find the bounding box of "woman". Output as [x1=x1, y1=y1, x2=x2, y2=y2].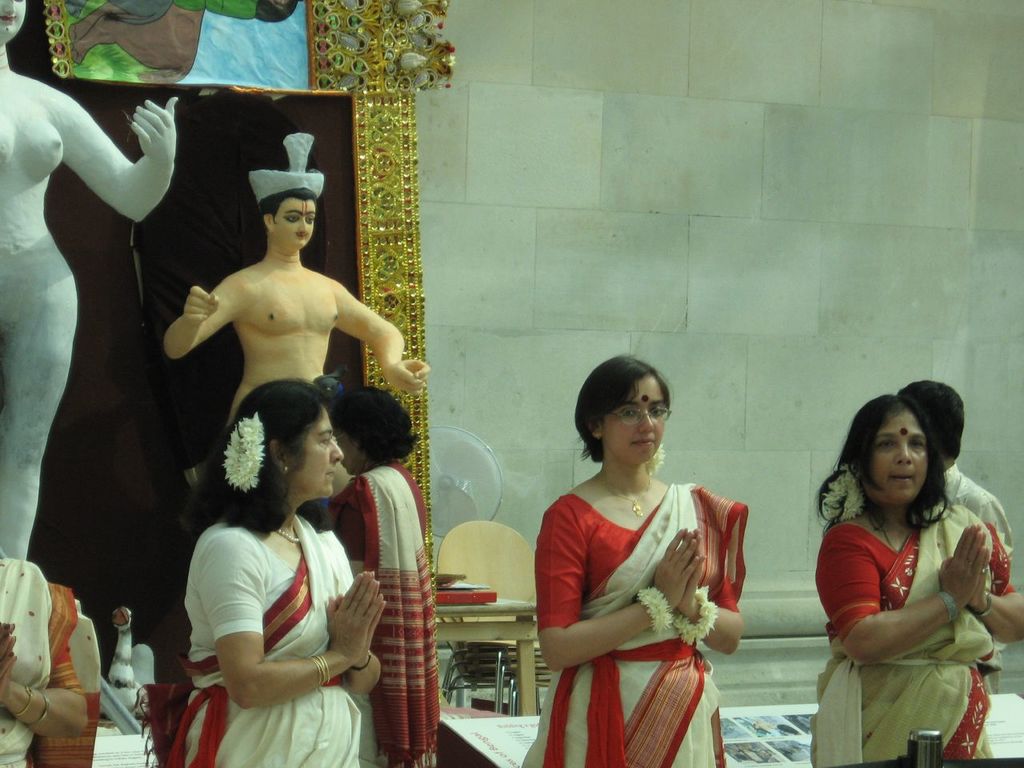
[x1=536, y1=349, x2=750, y2=760].
